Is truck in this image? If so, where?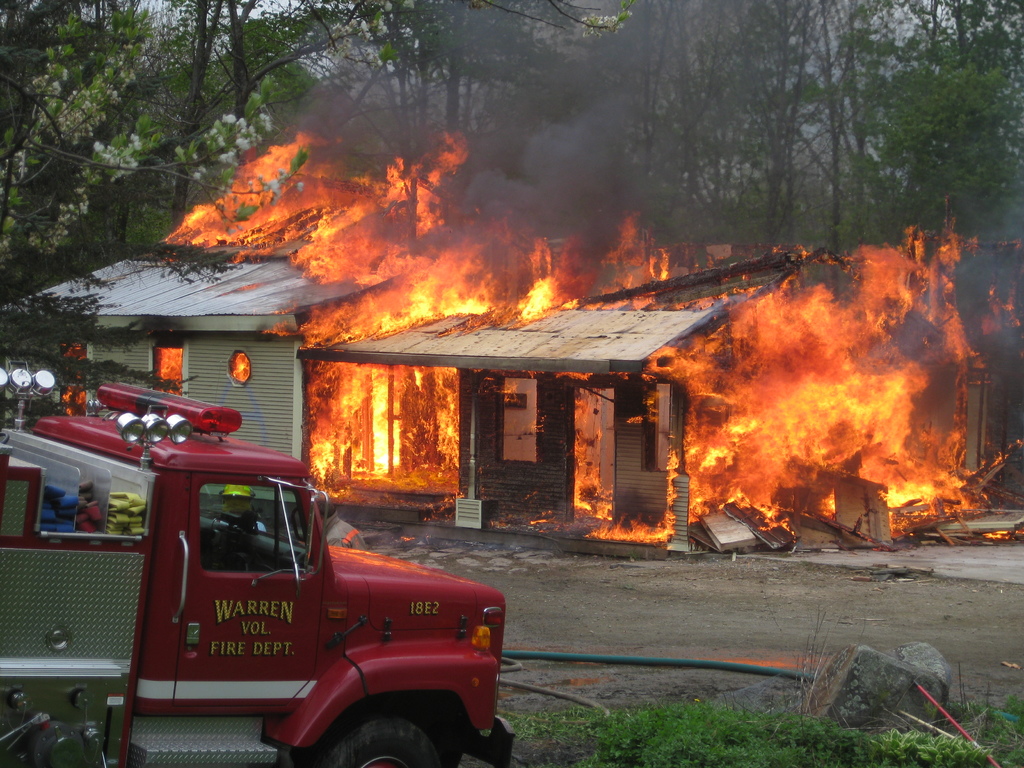
Yes, at [49, 428, 518, 762].
